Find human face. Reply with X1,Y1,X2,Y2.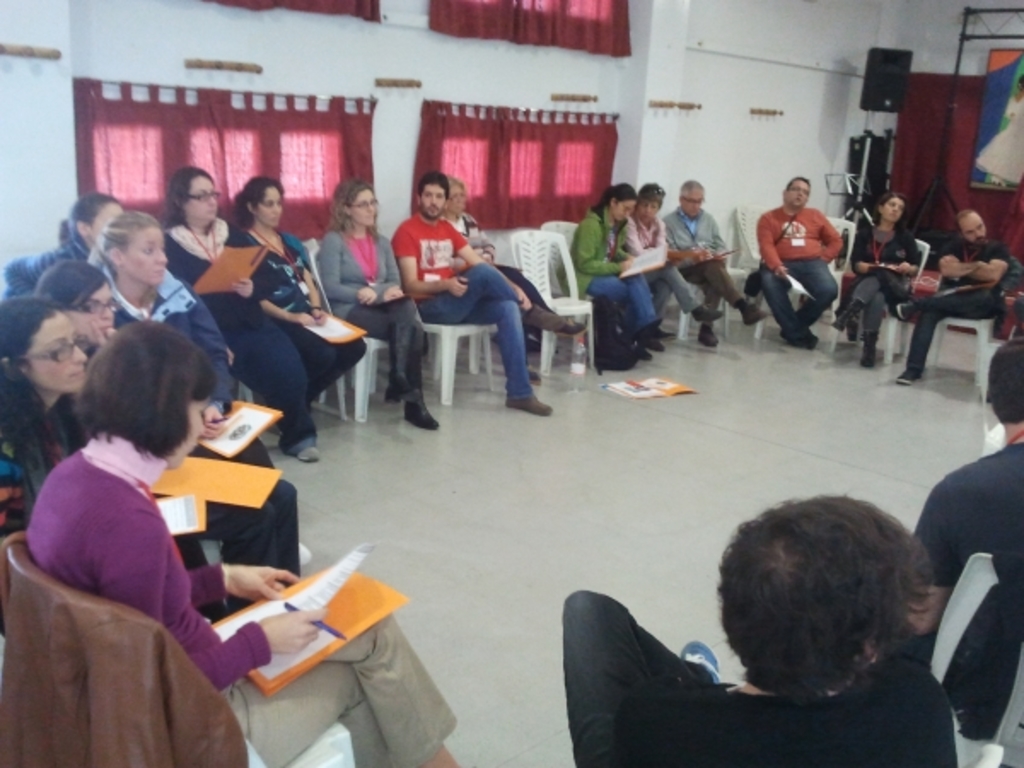
19,312,80,393.
